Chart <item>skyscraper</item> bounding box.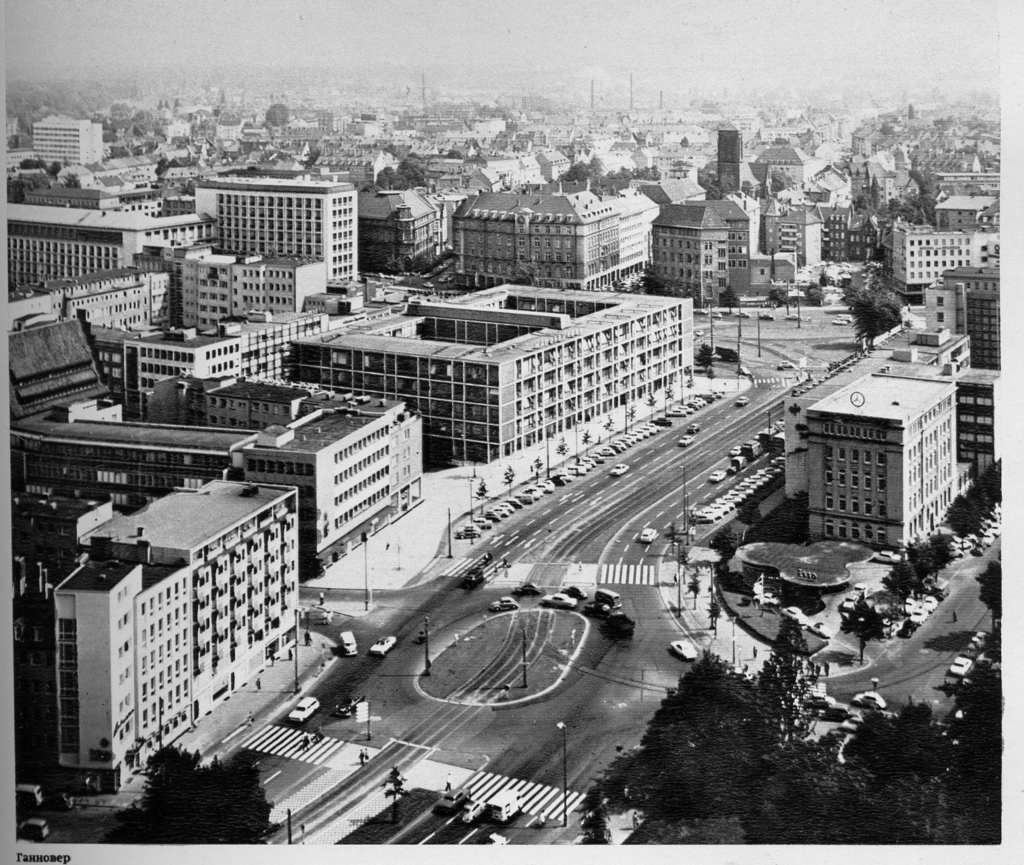
Charted: {"x1": 792, "y1": 364, "x2": 964, "y2": 551}.
